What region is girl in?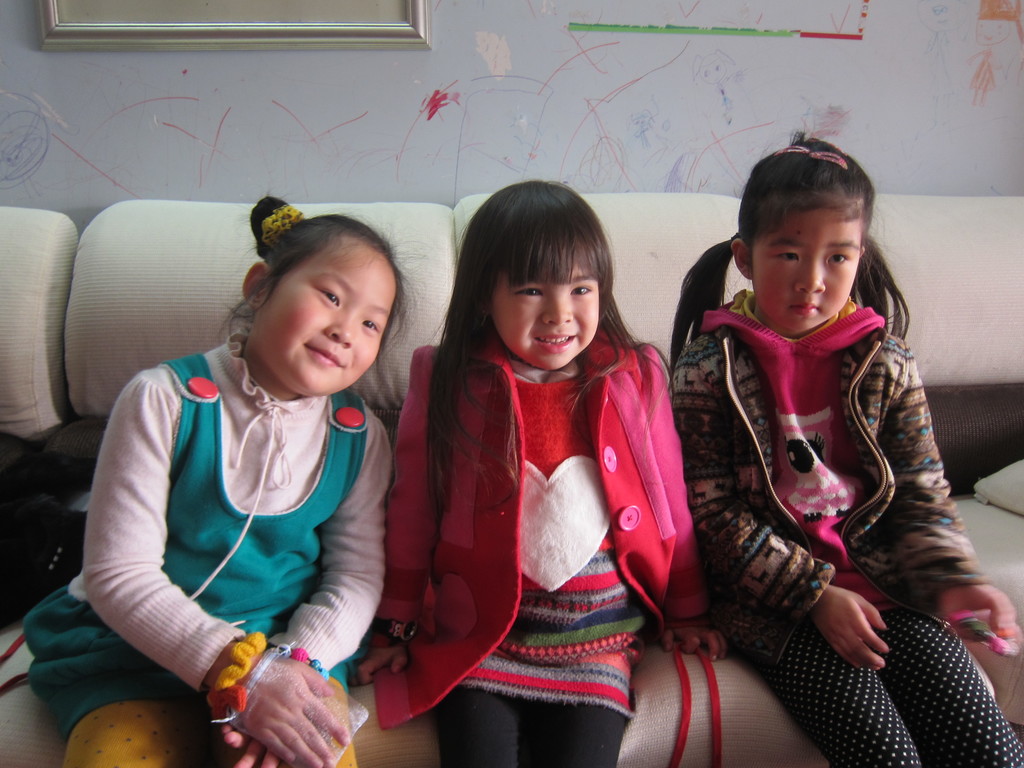
(left=665, top=127, right=1023, bottom=767).
